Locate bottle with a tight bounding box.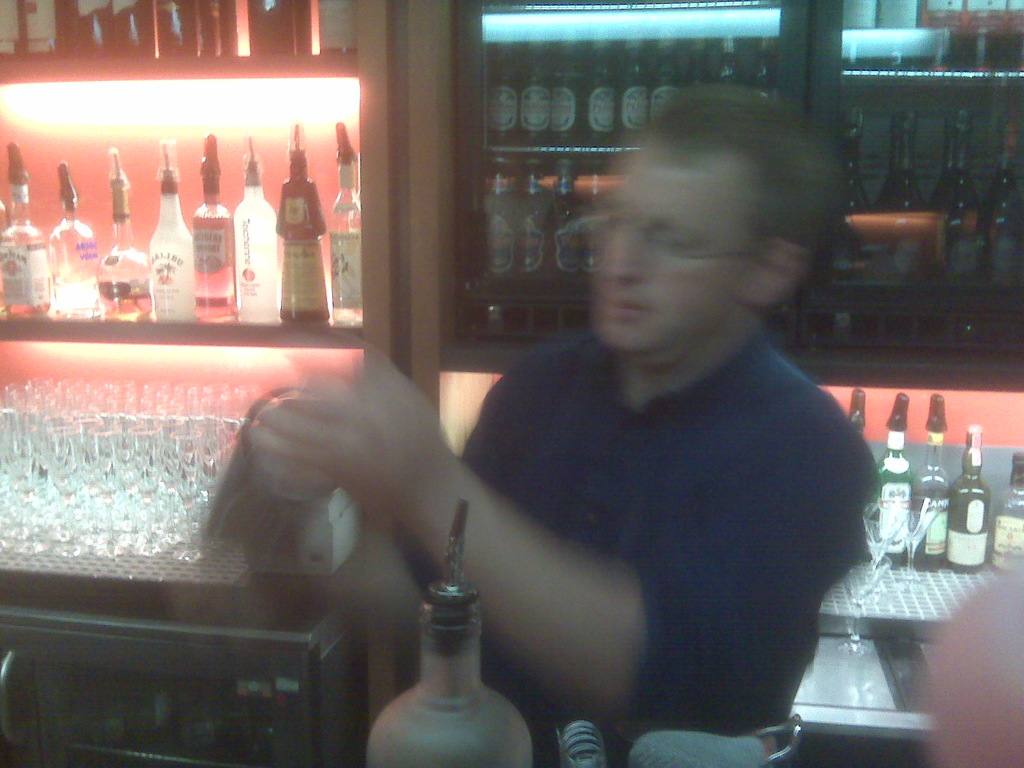
(549,719,613,767).
